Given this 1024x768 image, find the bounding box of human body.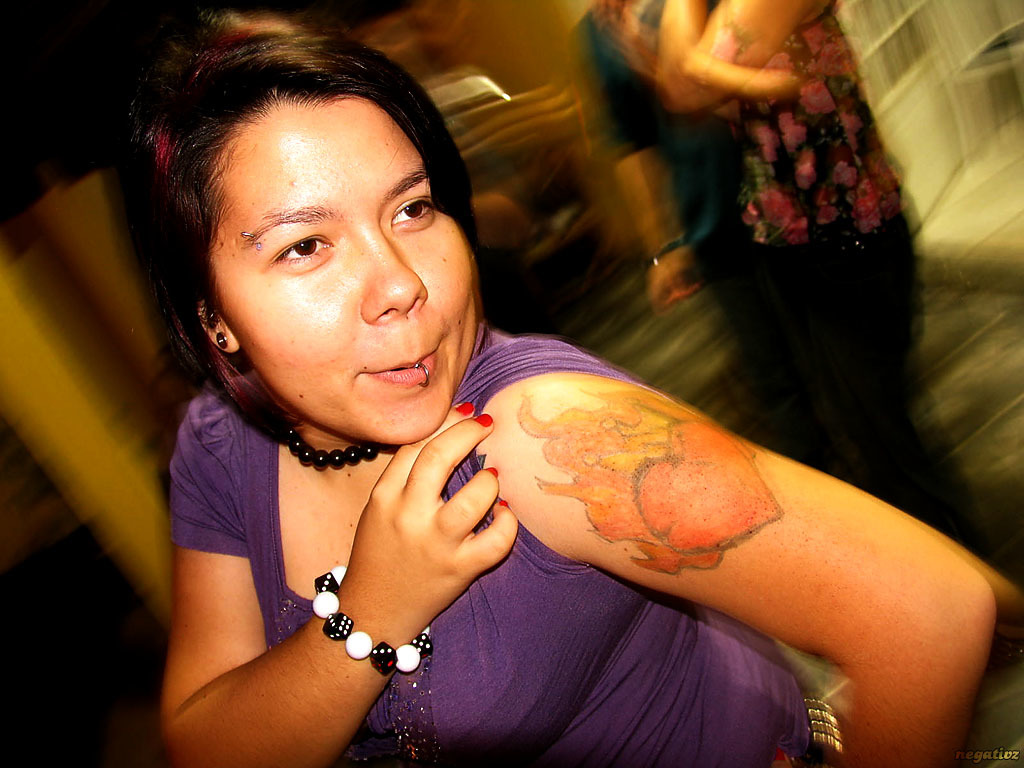
101/126/992/767.
